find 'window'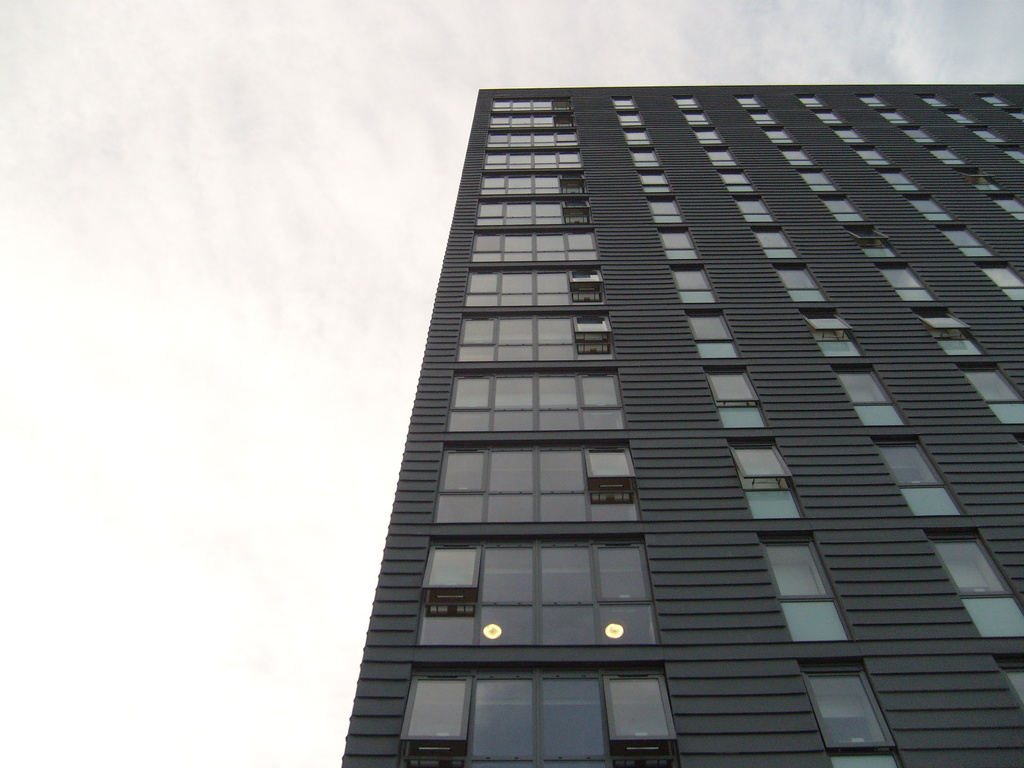
x1=858 y1=96 x2=884 y2=105
